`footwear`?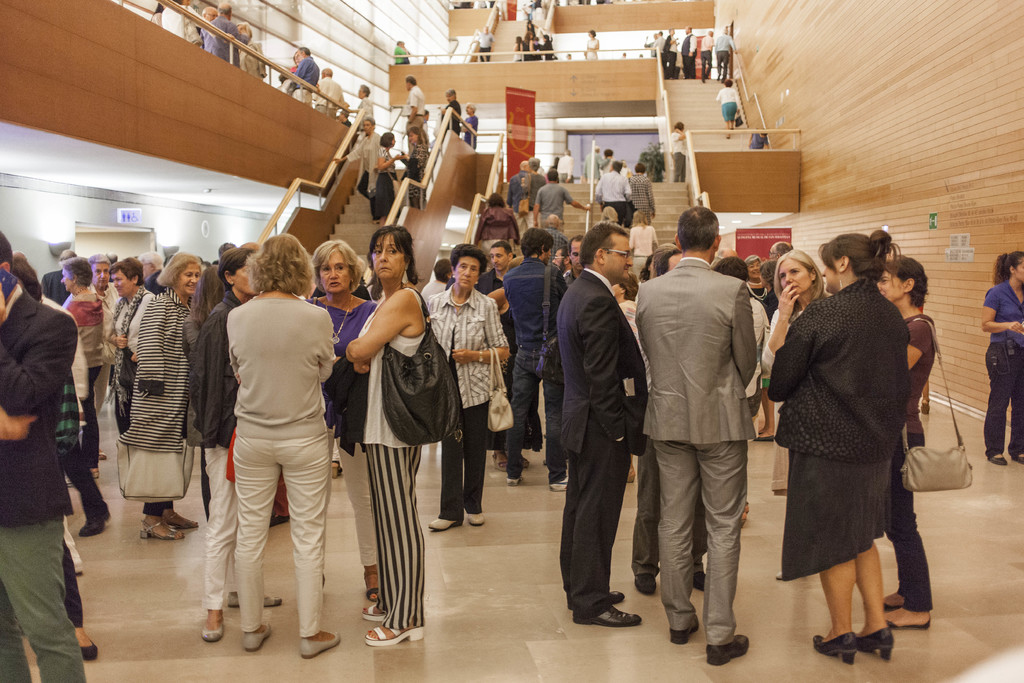
BBox(570, 578, 619, 605)
